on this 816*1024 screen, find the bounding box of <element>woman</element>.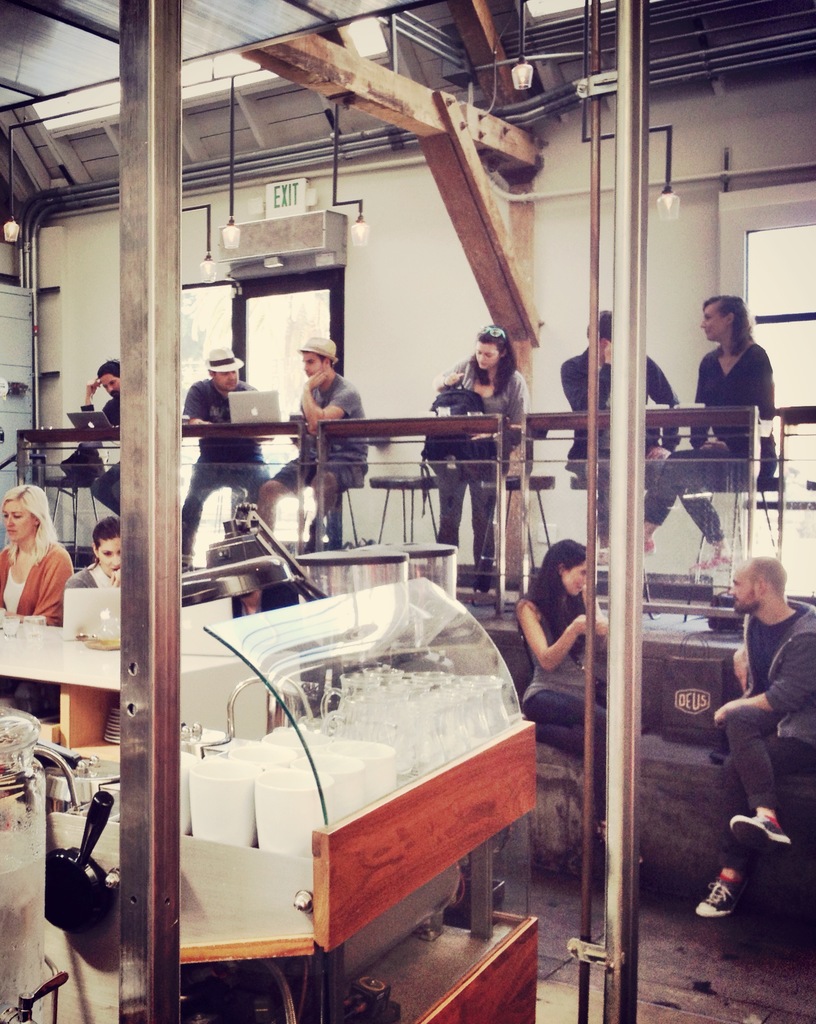
Bounding box: <box>421,316,537,599</box>.
